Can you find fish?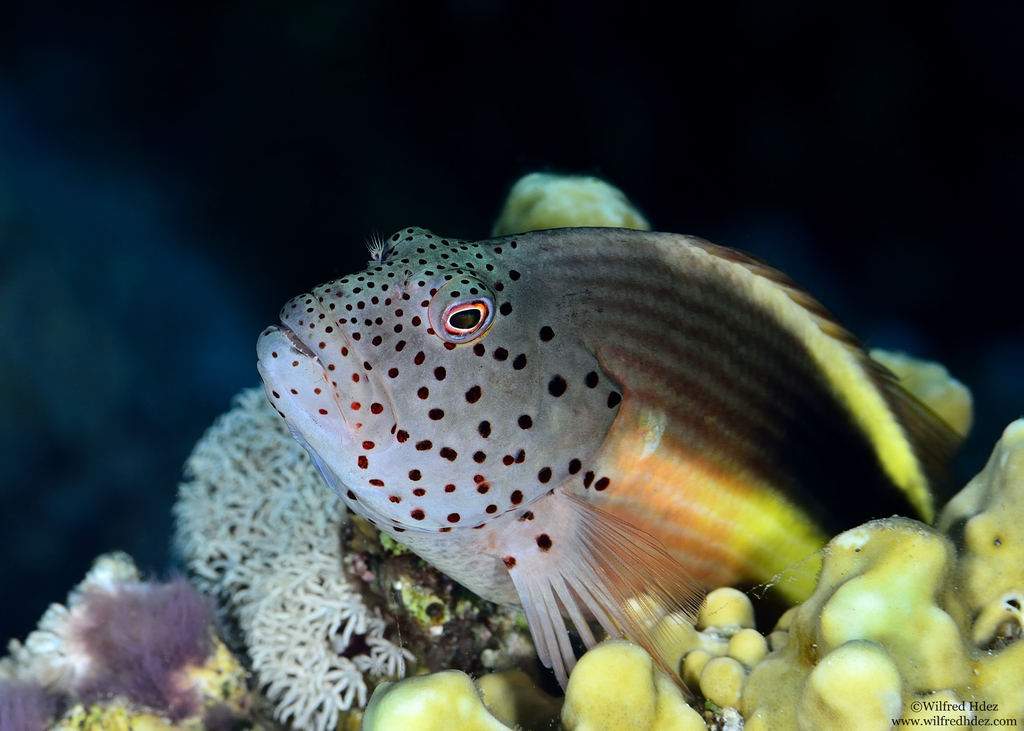
Yes, bounding box: l=250, t=221, r=984, b=696.
